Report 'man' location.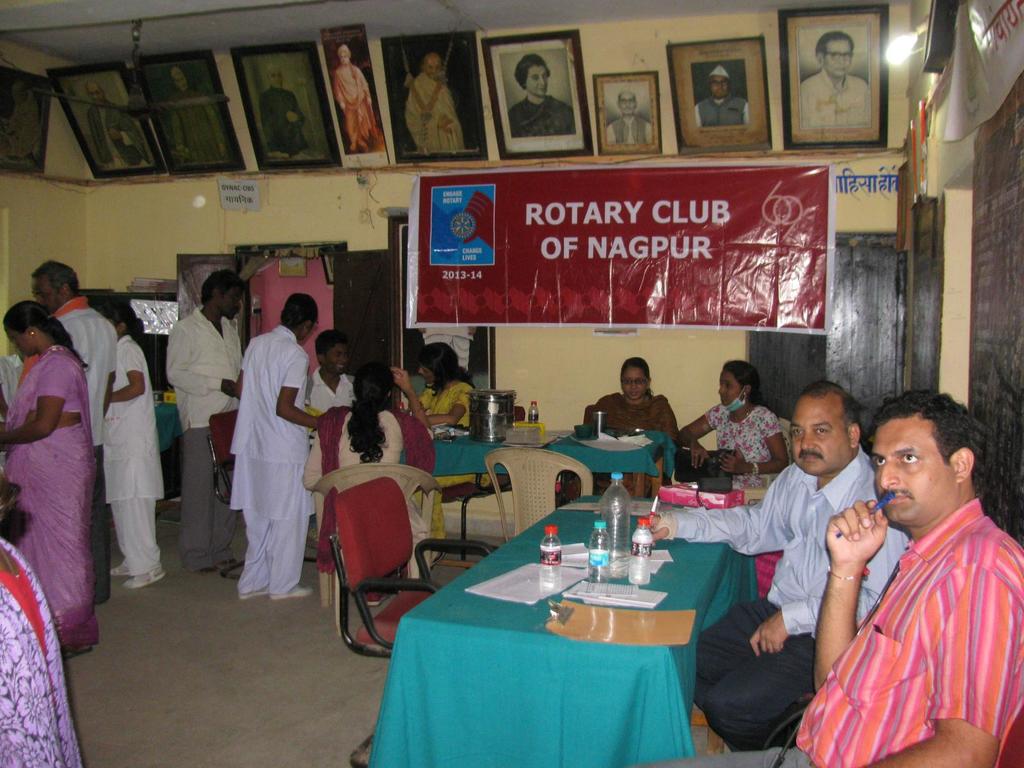
Report: {"left": 160, "top": 265, "right": 245, "bottom": 580}.
